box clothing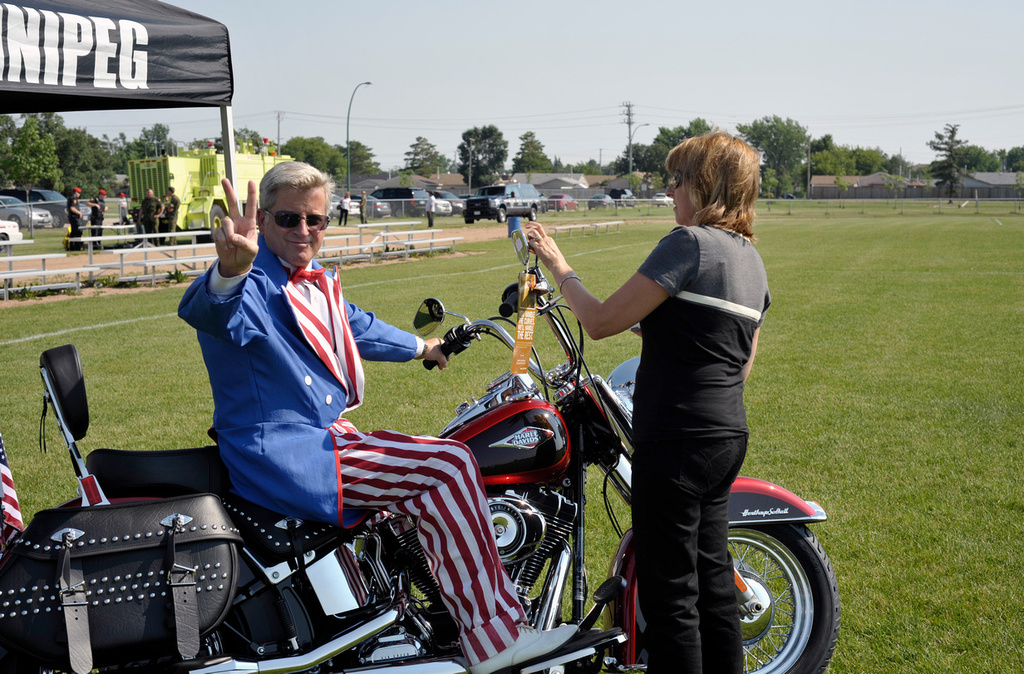
{"x1": 64, "y1": 196, "x2": 85, "y2": 251}
